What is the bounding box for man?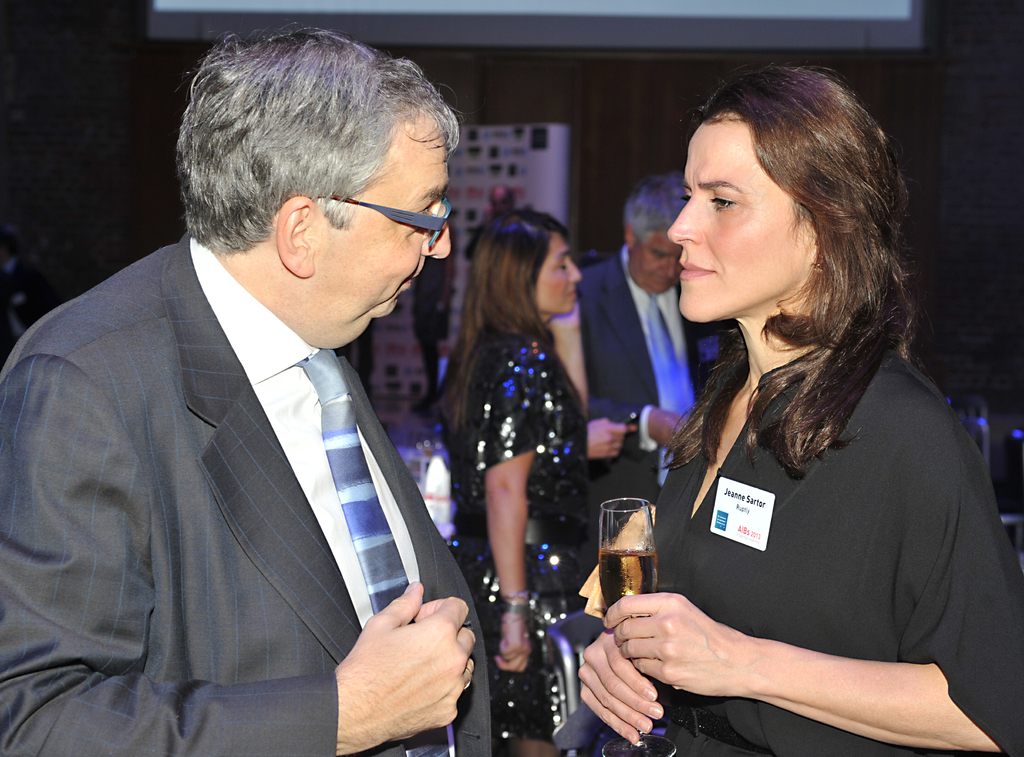
409:232:459:419.
